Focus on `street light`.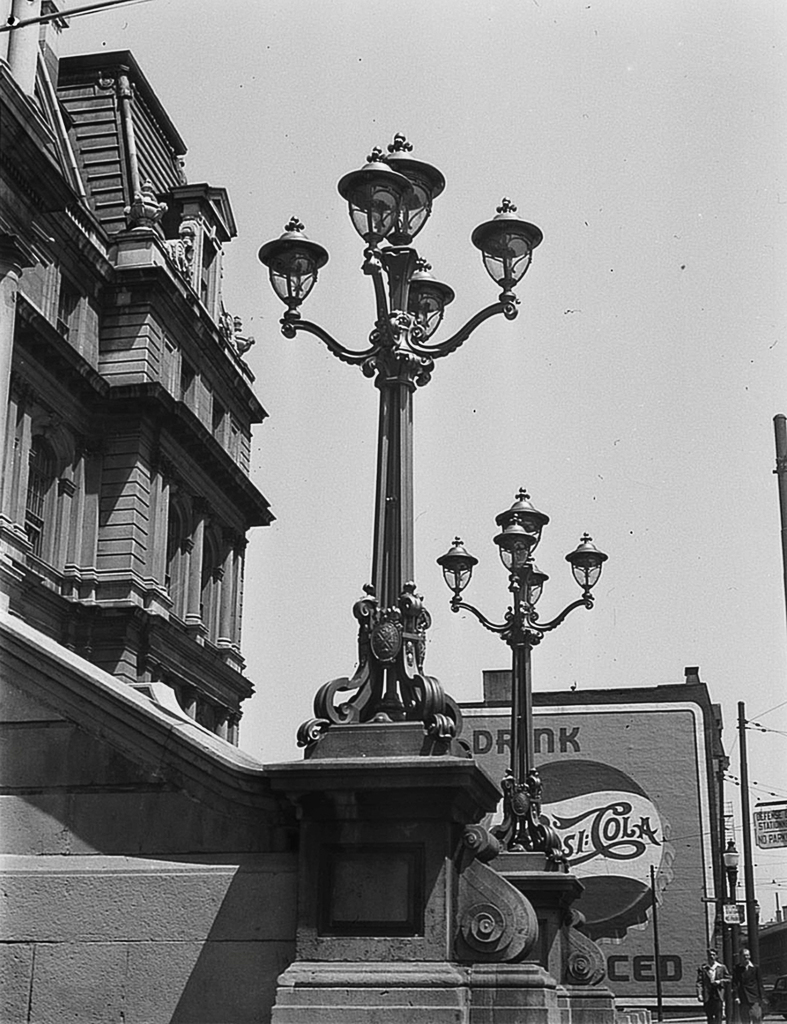
Focused at (x1=434, y1=483, x2=614, y2=869).
